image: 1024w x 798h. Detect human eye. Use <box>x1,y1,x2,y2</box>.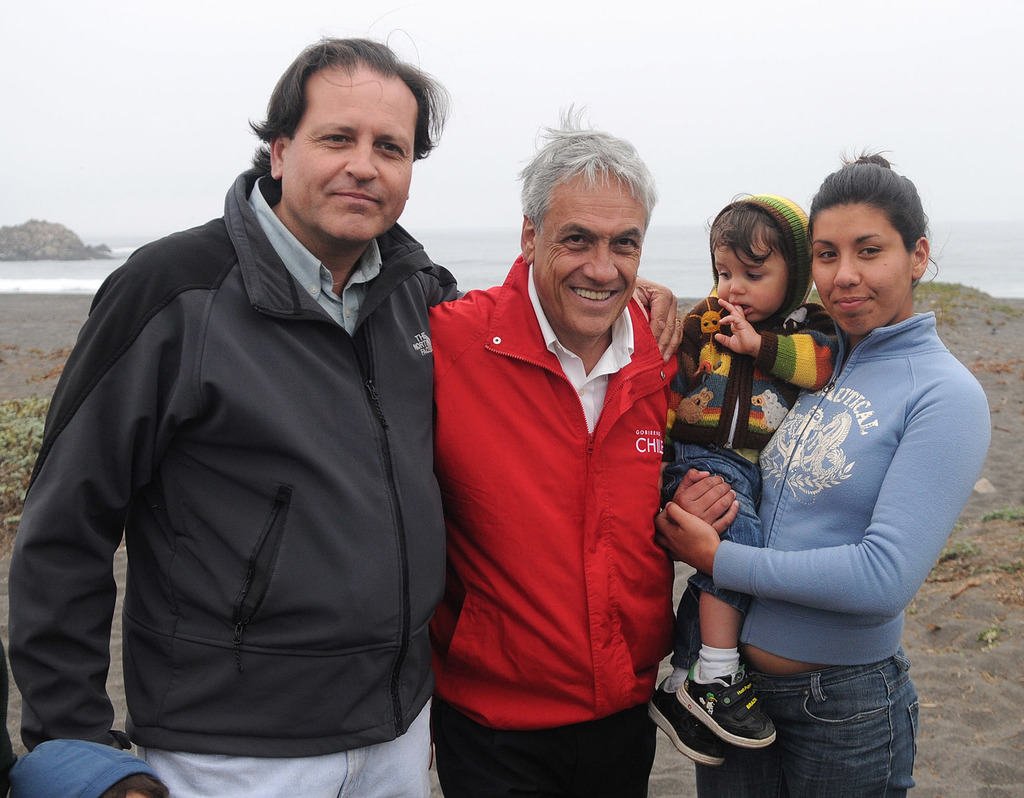
<box>862,240,881,263</box>.
